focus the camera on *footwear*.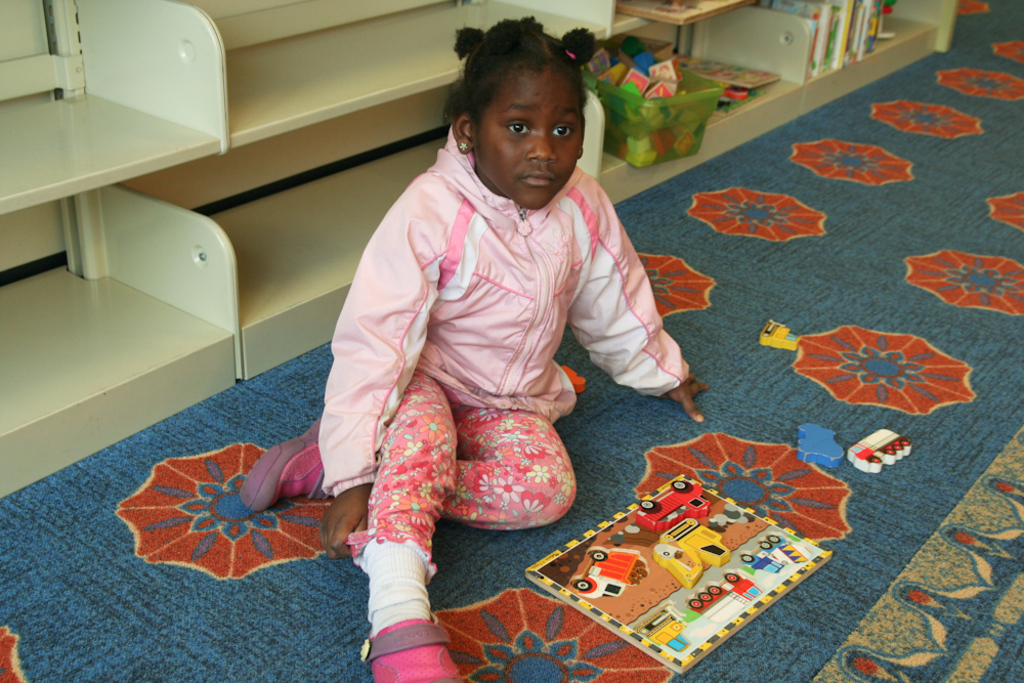
Focus region: detection(243, 416, 328, 517).
